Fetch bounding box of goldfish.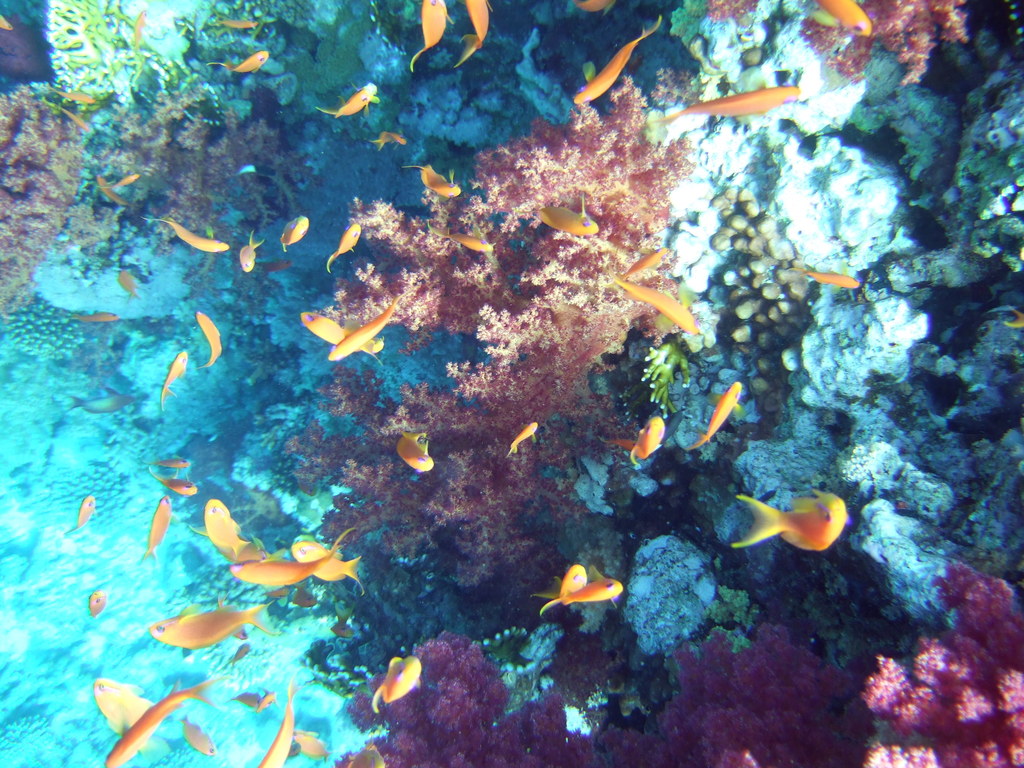
Bbox: Rect(211, 49, 268, 76).
